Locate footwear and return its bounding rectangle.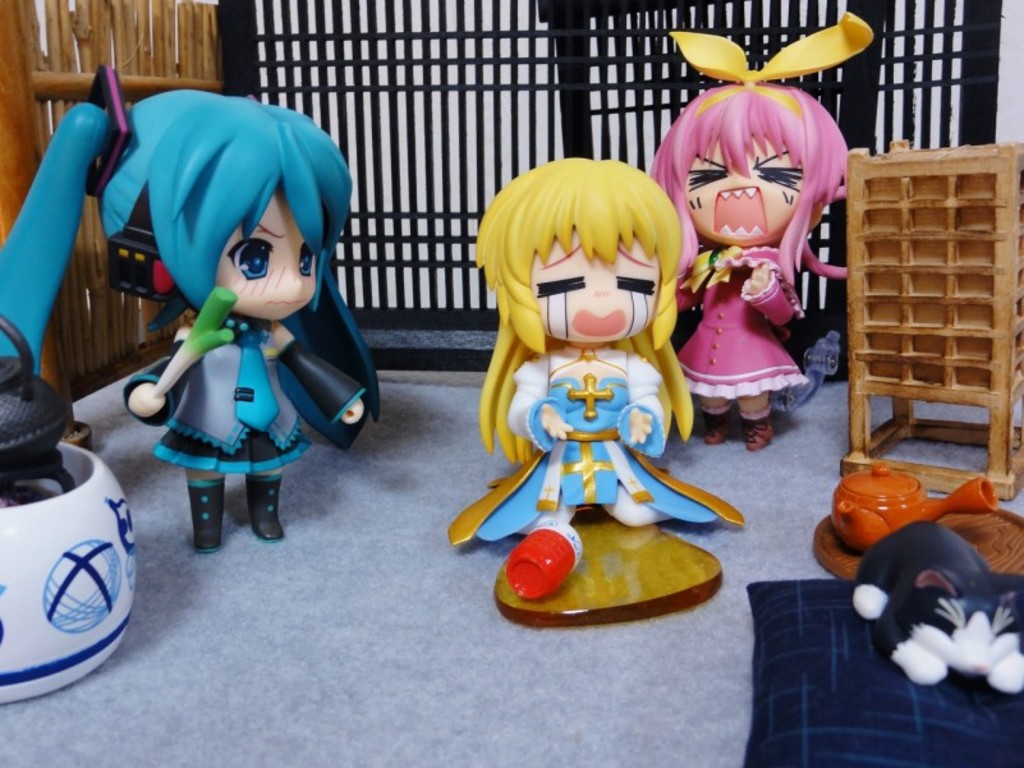
[245,473,289,534].
